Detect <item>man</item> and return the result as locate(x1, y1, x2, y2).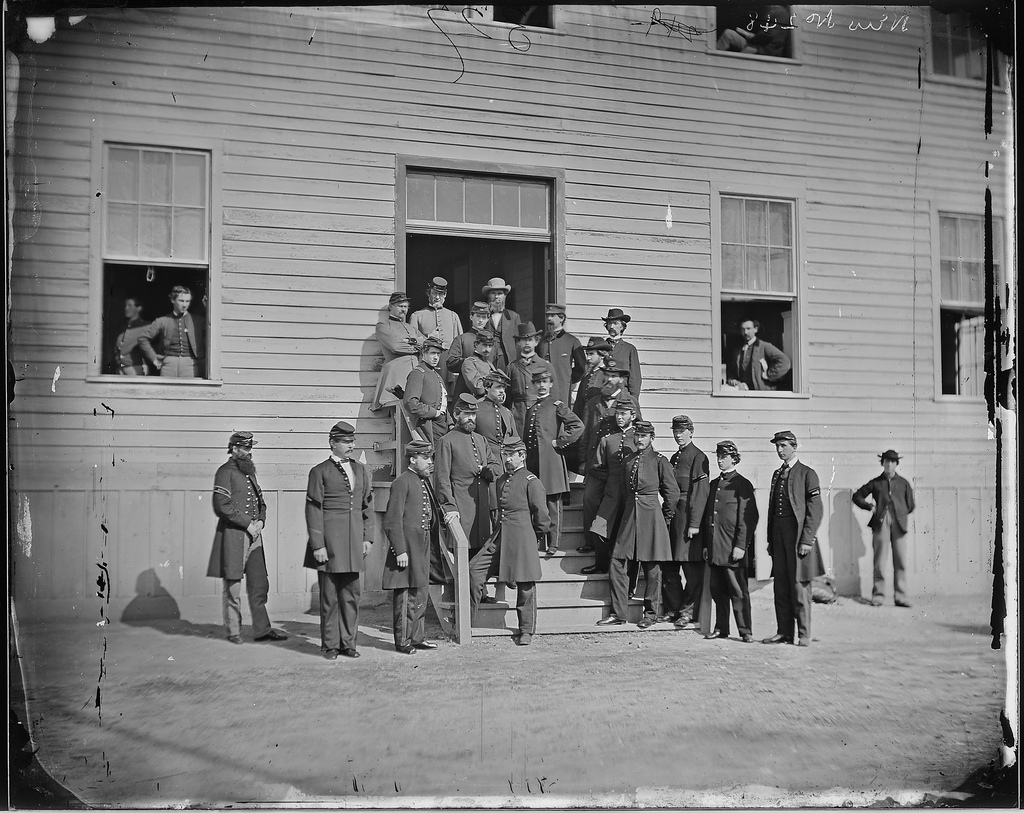
locate(409, 275, 462, 353).
